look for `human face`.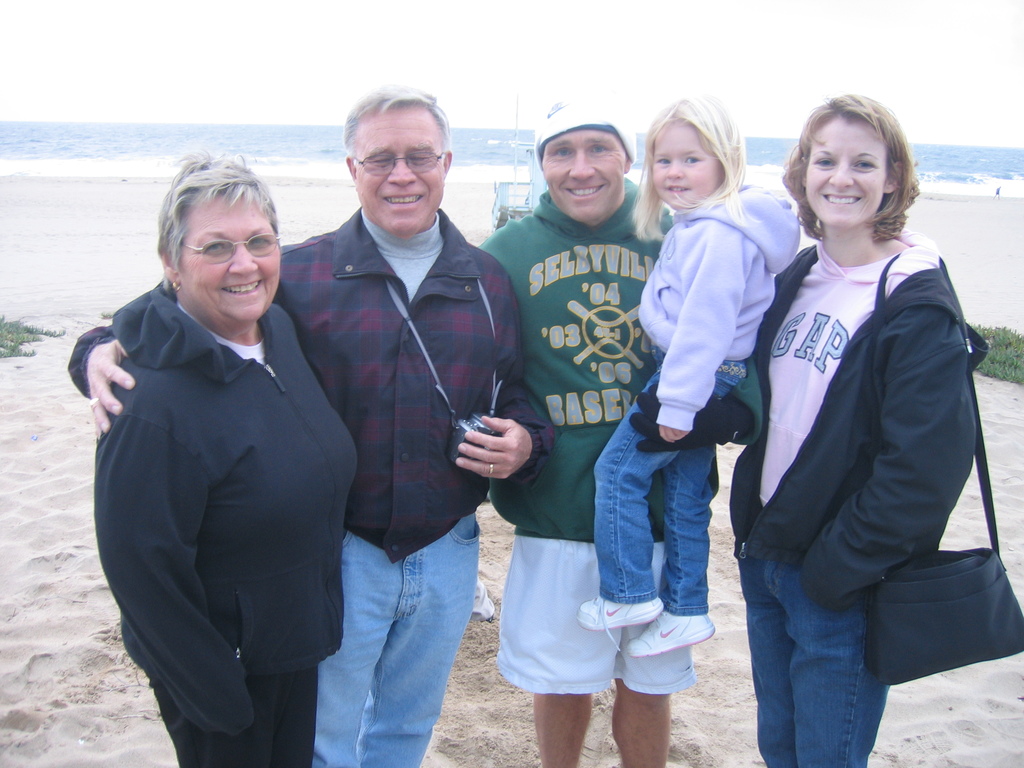
Found: left=806, top=118, right=887, bottom=227.
